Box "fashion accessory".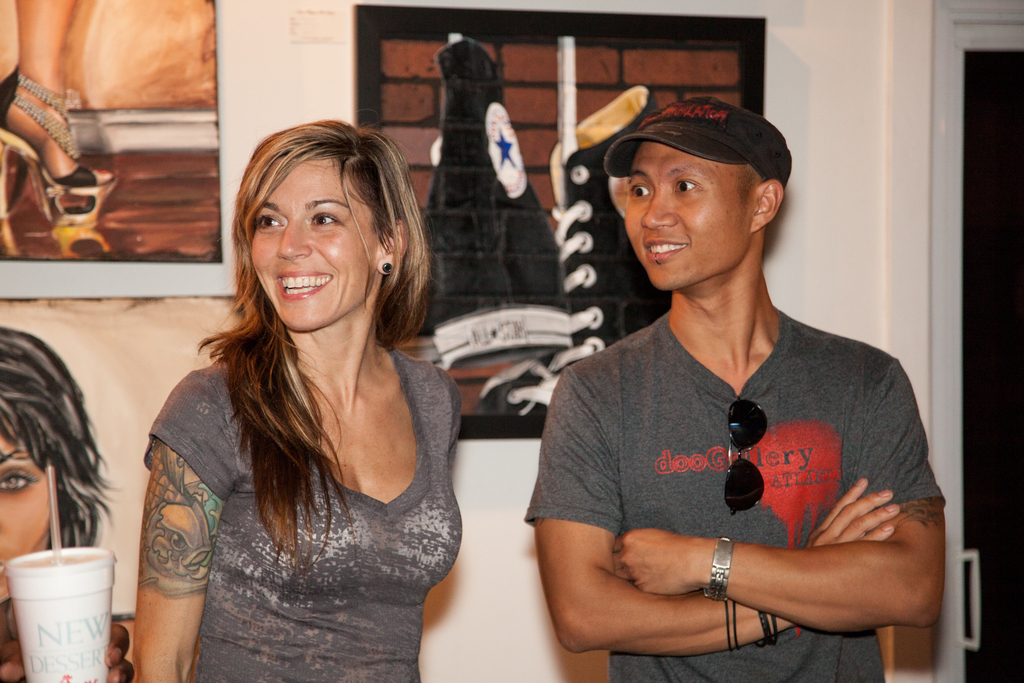
x1=729 y1=607 x2=733 y2=659.
